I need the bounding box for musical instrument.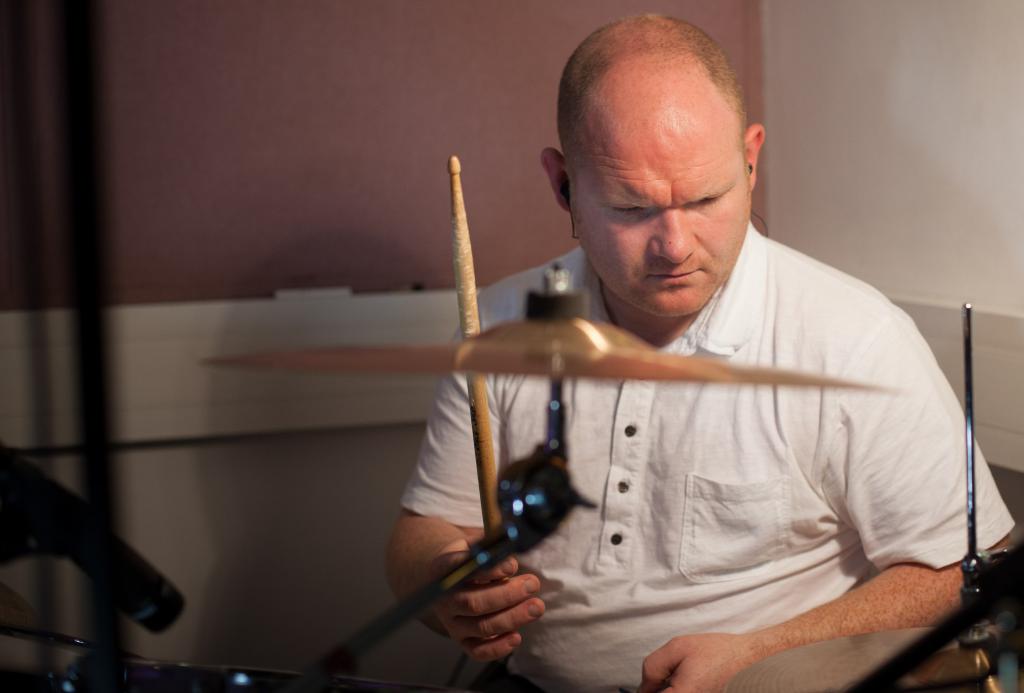
Here it is: left=188, top=262, right=896, bottom=396.
